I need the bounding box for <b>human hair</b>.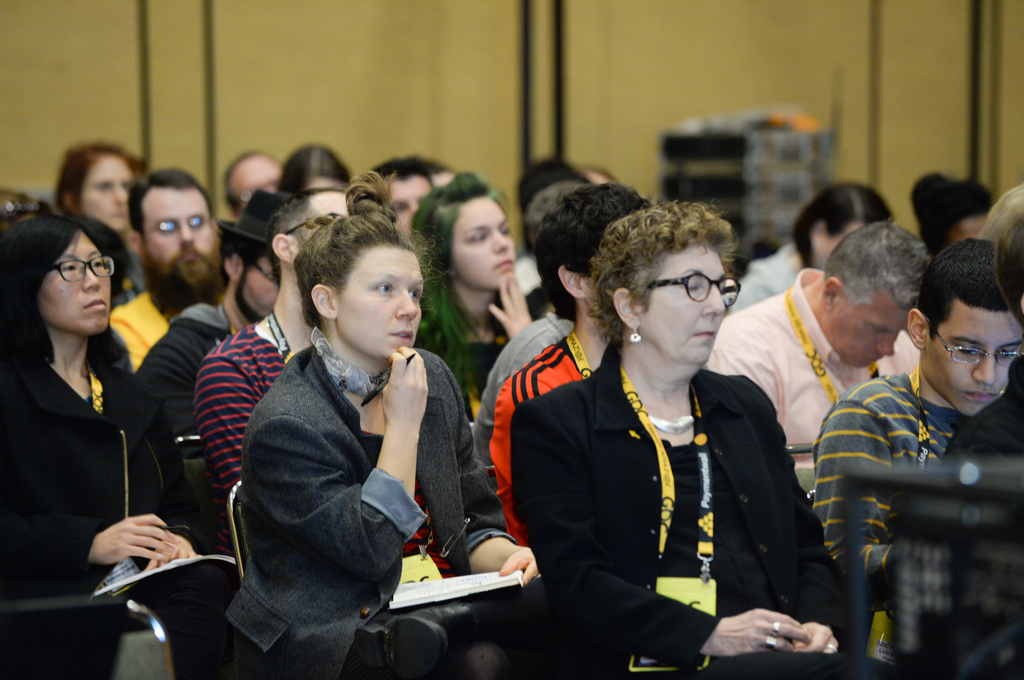
Here it is: [276, 146, 351, 198].
